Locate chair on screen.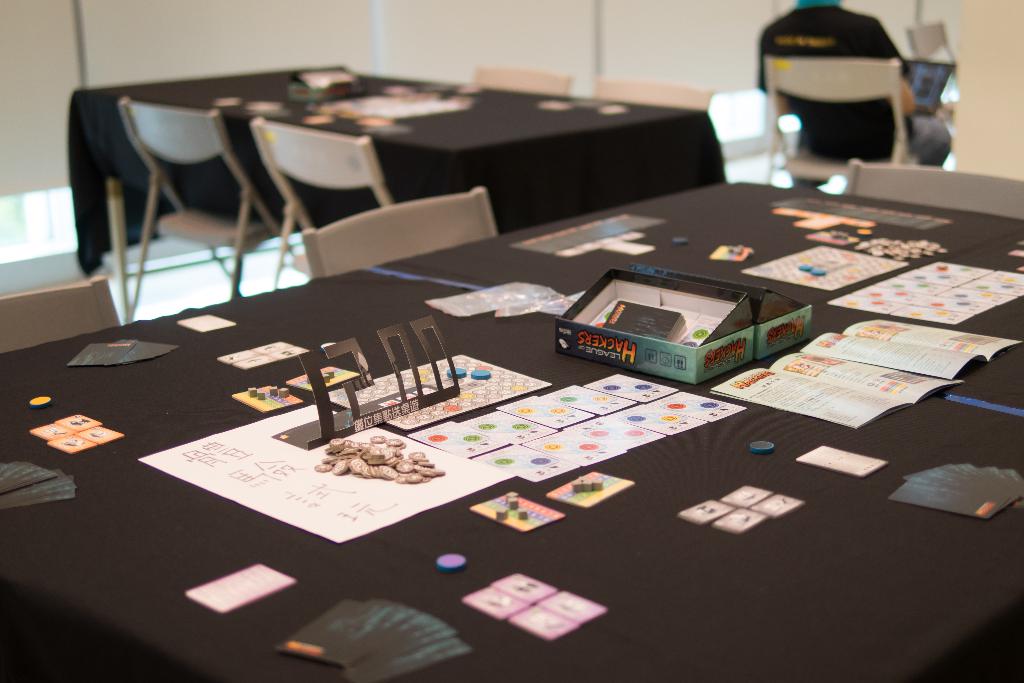
On screen at select_region(474, 63, 569, 95).
